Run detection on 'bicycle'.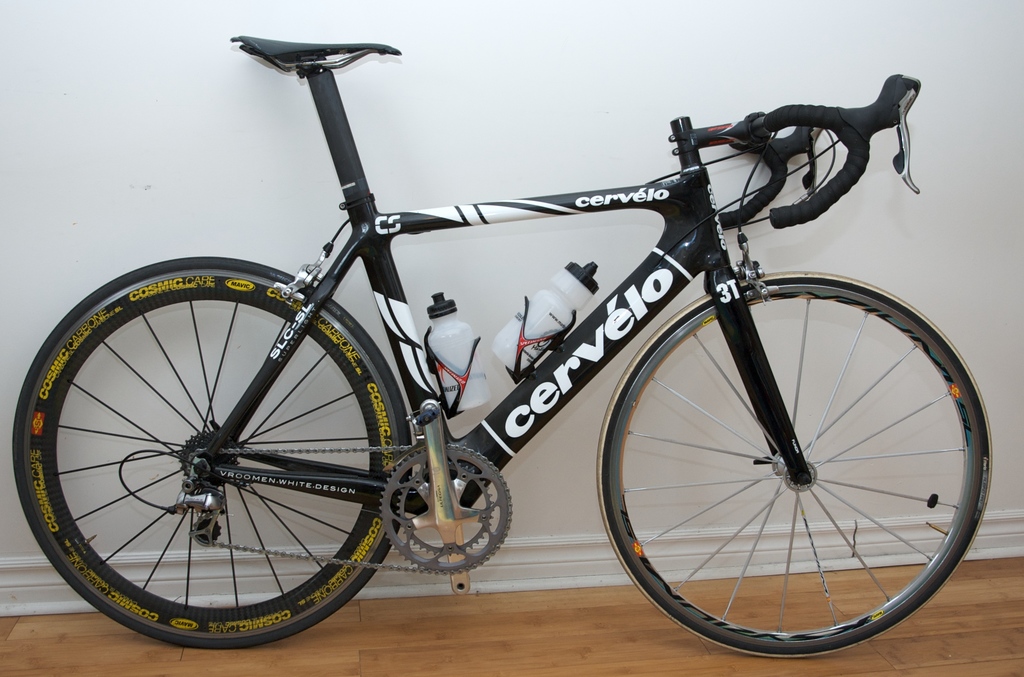
Result: bbox=[0, 0, 1023, 653].
